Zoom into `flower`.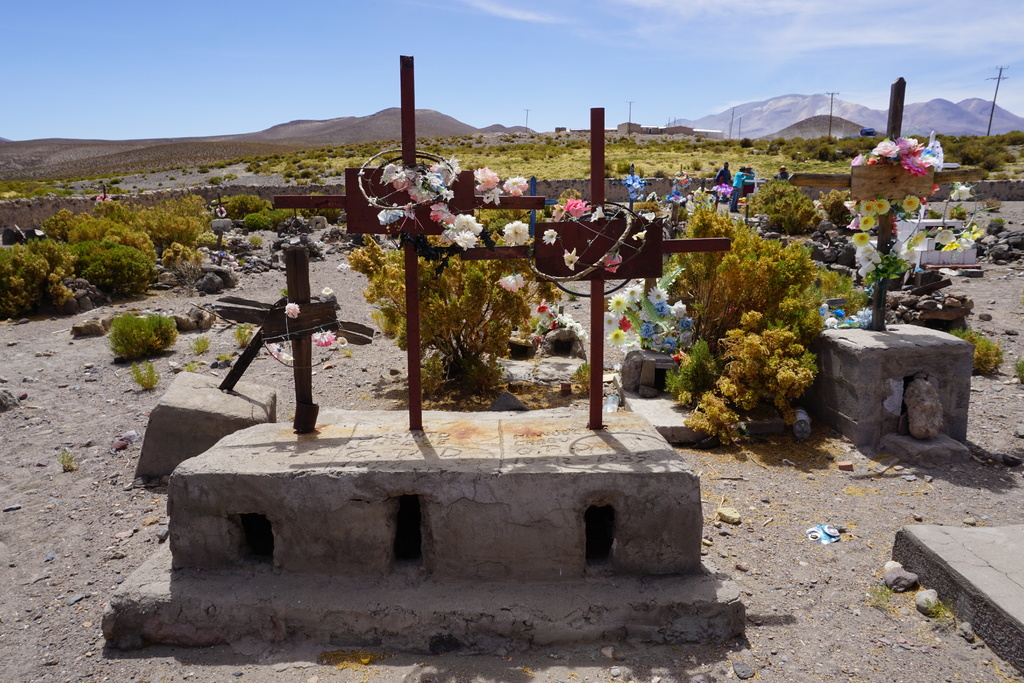
Zoom target: left=524, top=290, right=589, bottom=341.
